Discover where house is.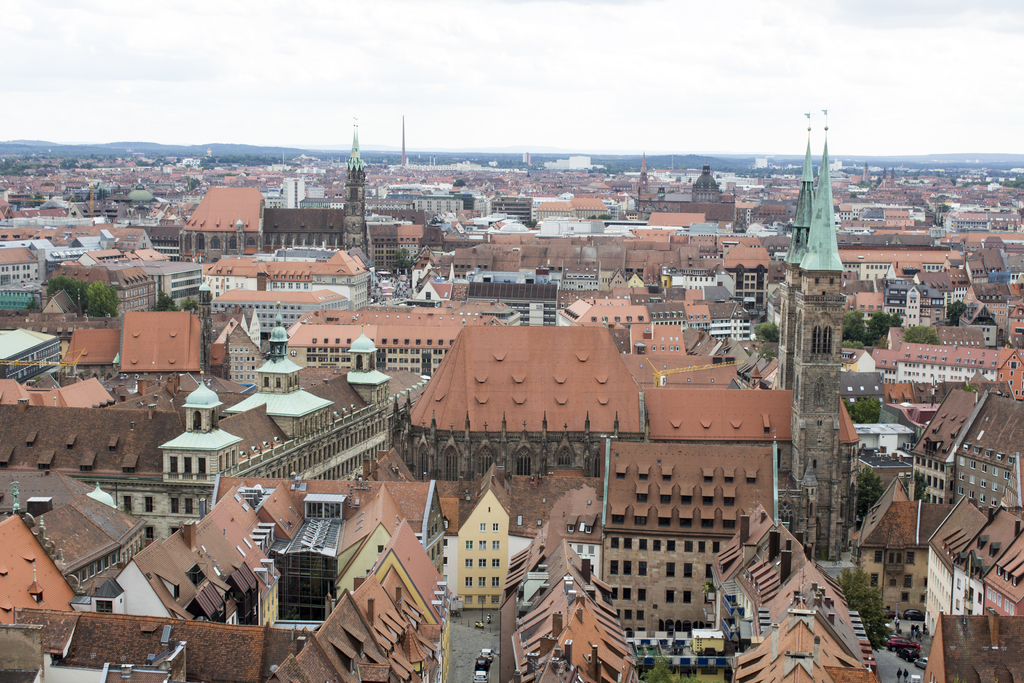
Discovered at left=643, top=277, right=745, bottom=389.
